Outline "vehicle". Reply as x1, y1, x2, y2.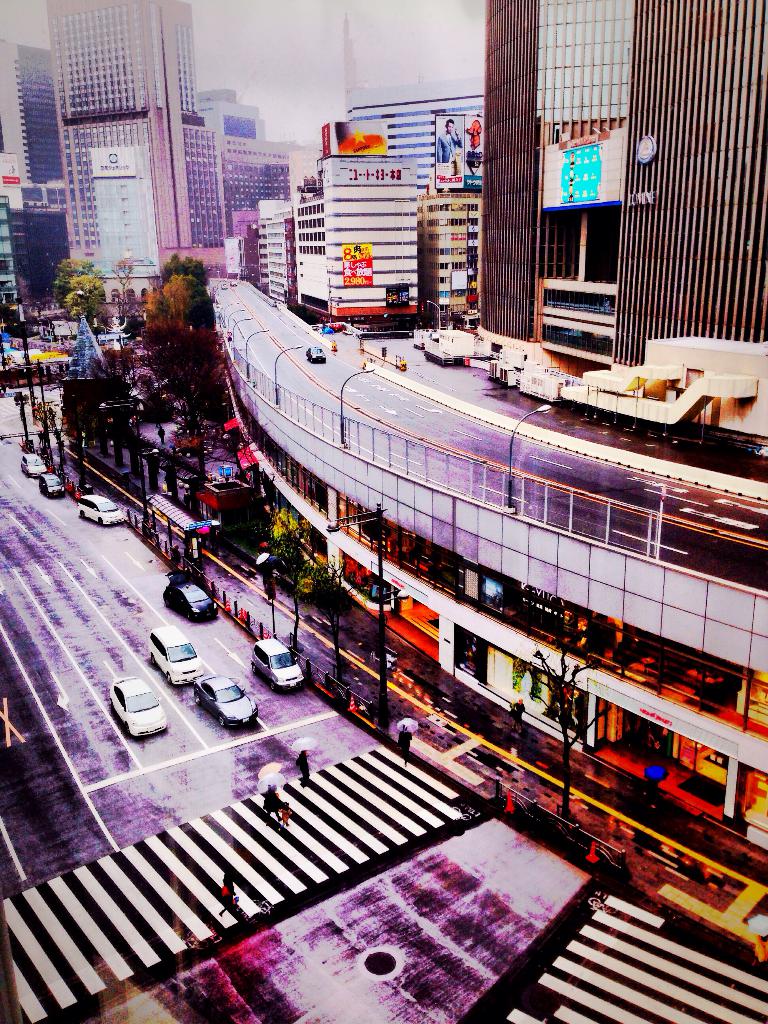
159, 574, 222, 623.
